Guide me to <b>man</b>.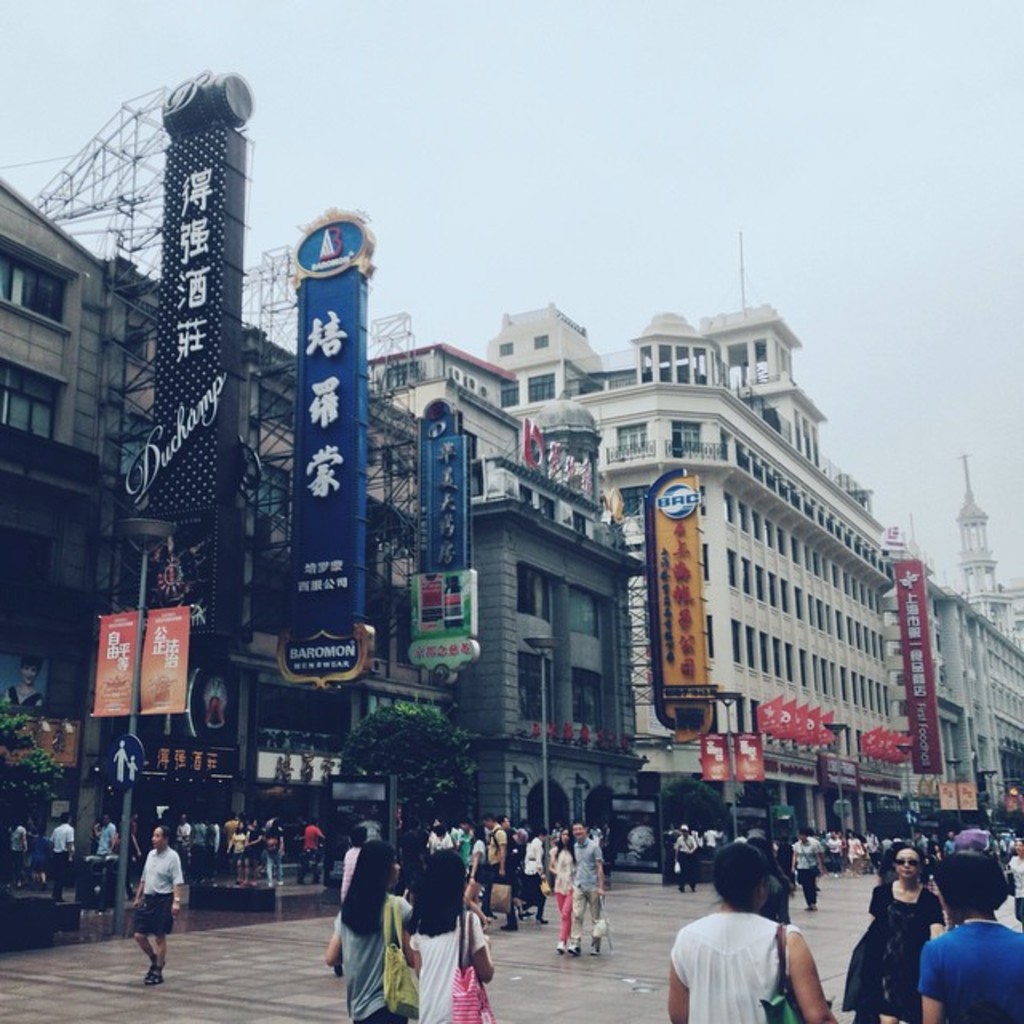
Guidance: 131/824/182/984.
